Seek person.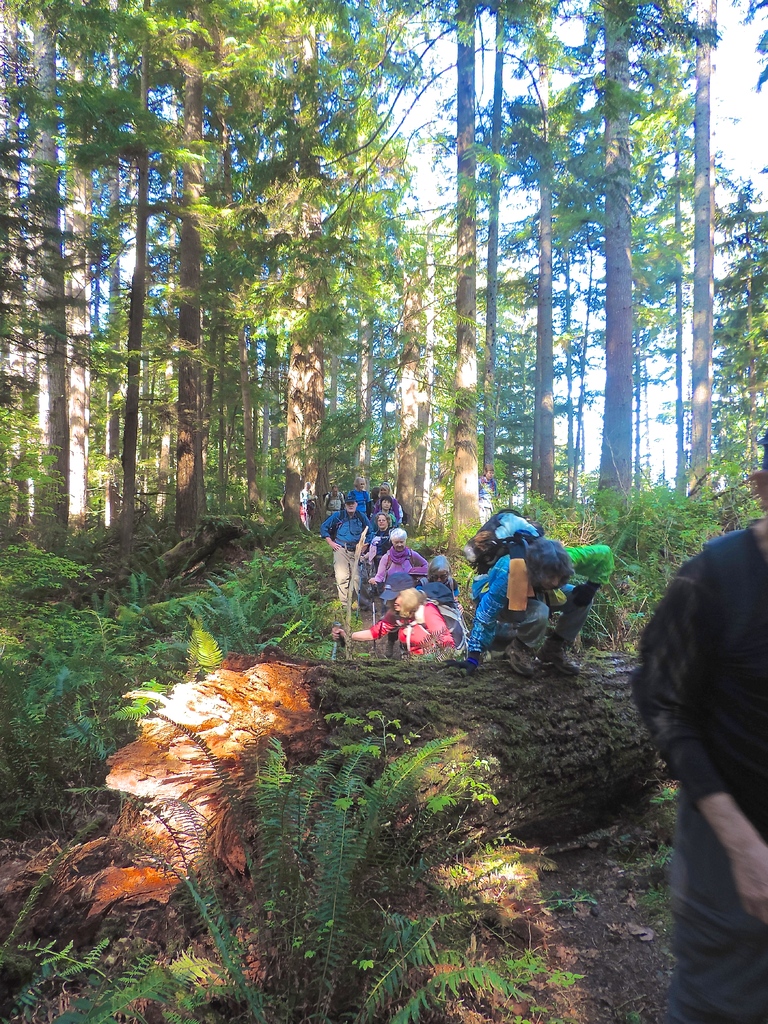
[left=444, top=536, right=614, bottom=677].
